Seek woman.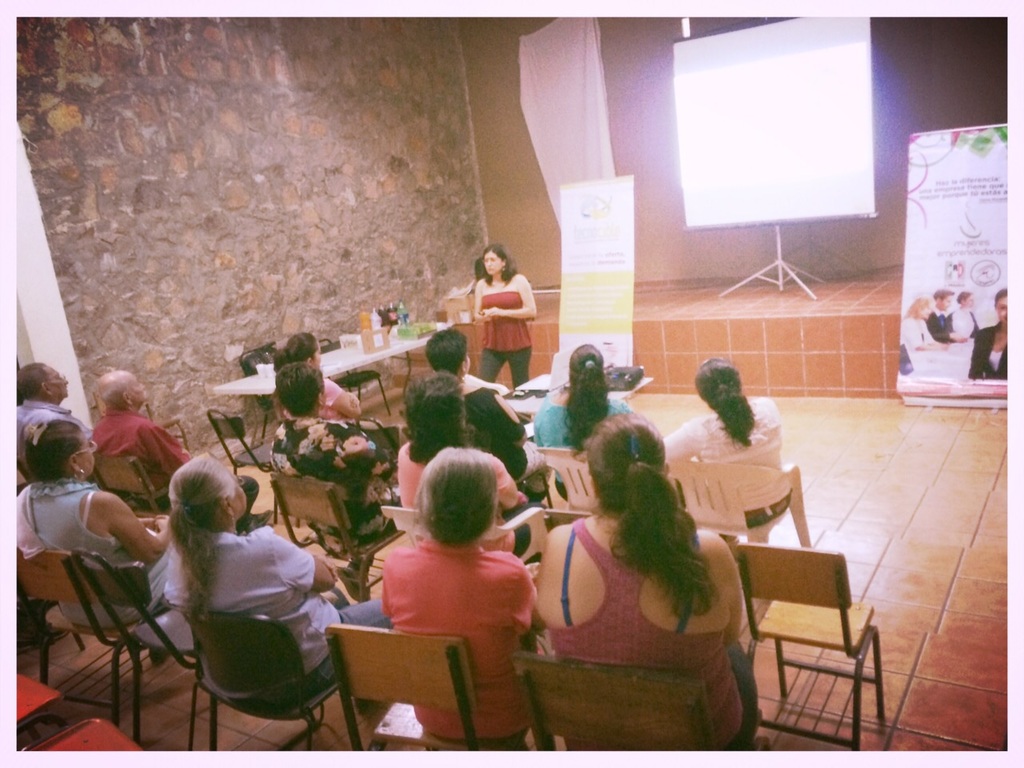
left=474, top=244, right=536, bottom=390.
